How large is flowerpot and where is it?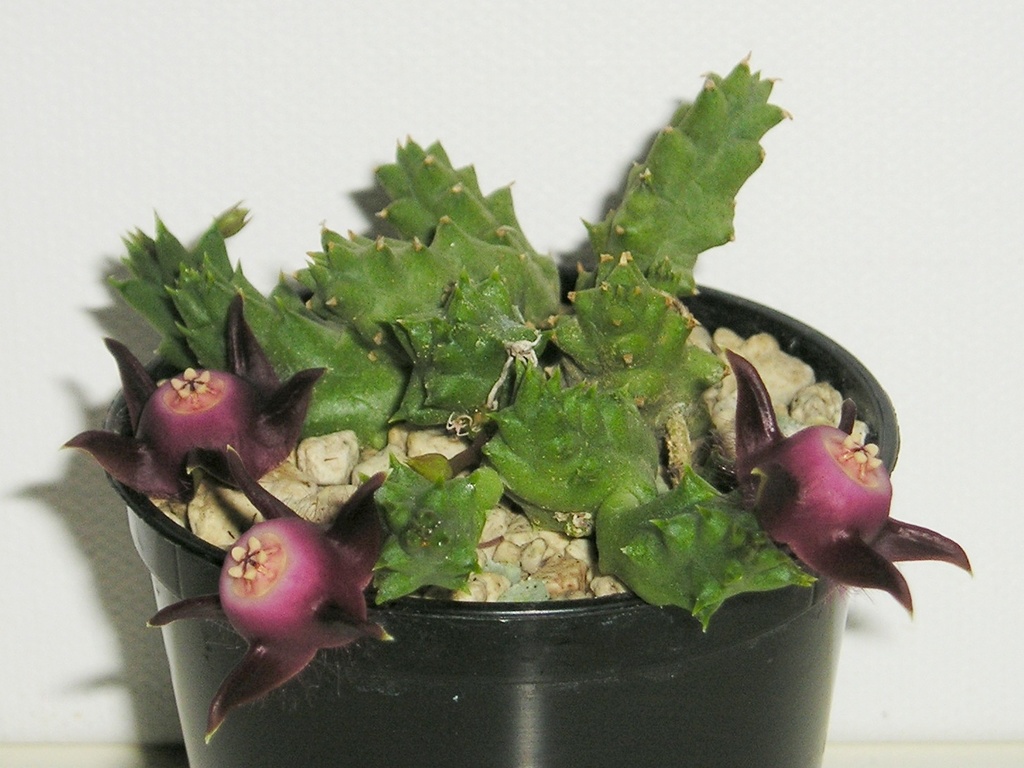
Bounding box: 100,272,899,767.
